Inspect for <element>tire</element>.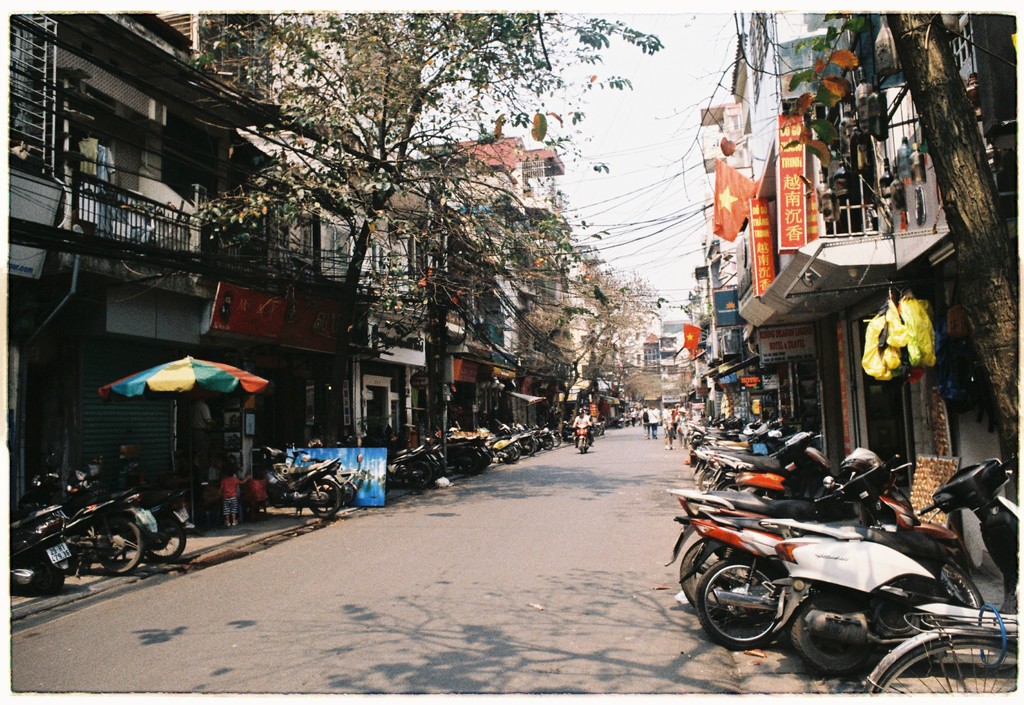
Inspection: x1=678 y1=539 x2=758 y2=608.
